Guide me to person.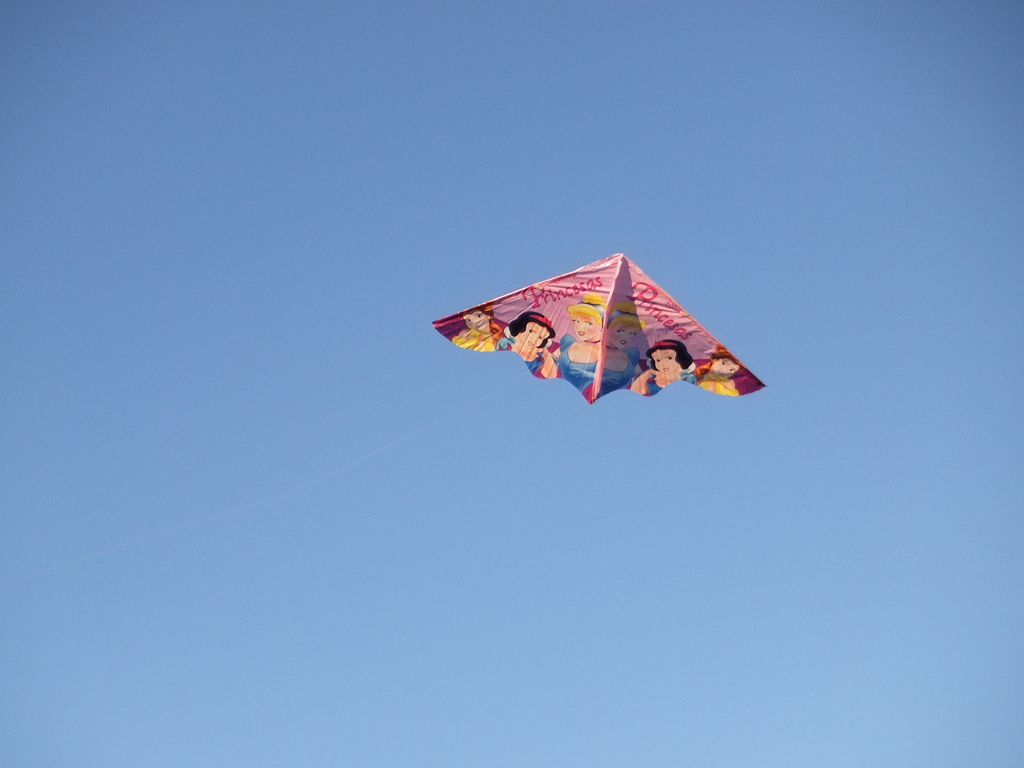
Guidance: (left=605, top=303, right=642, bottom=395).
